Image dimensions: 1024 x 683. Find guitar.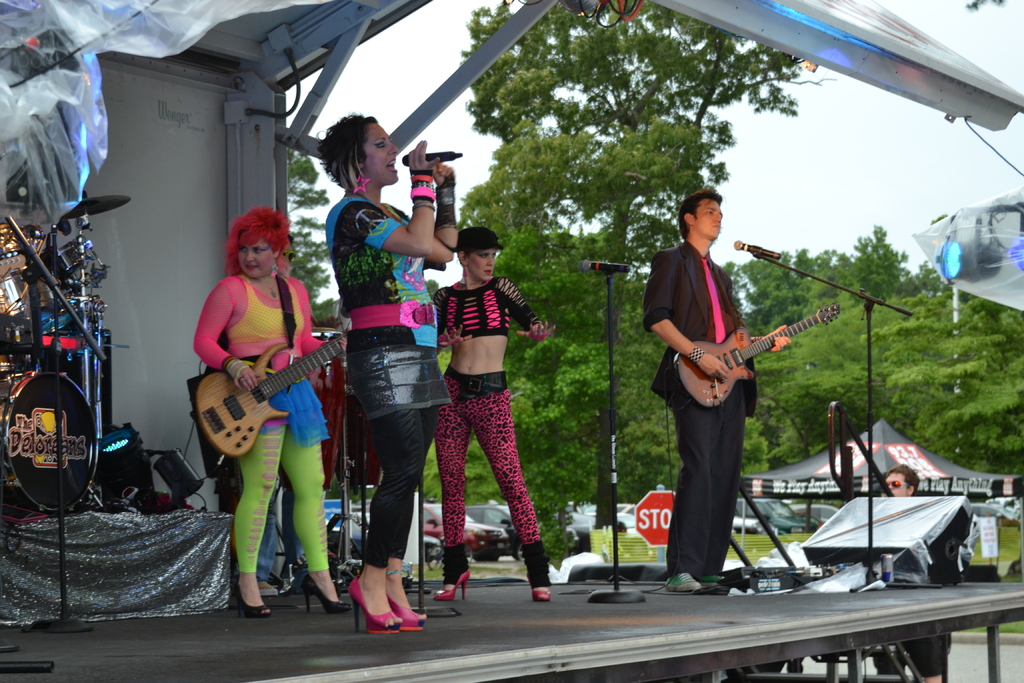
region(671, 300, 842, 410).
